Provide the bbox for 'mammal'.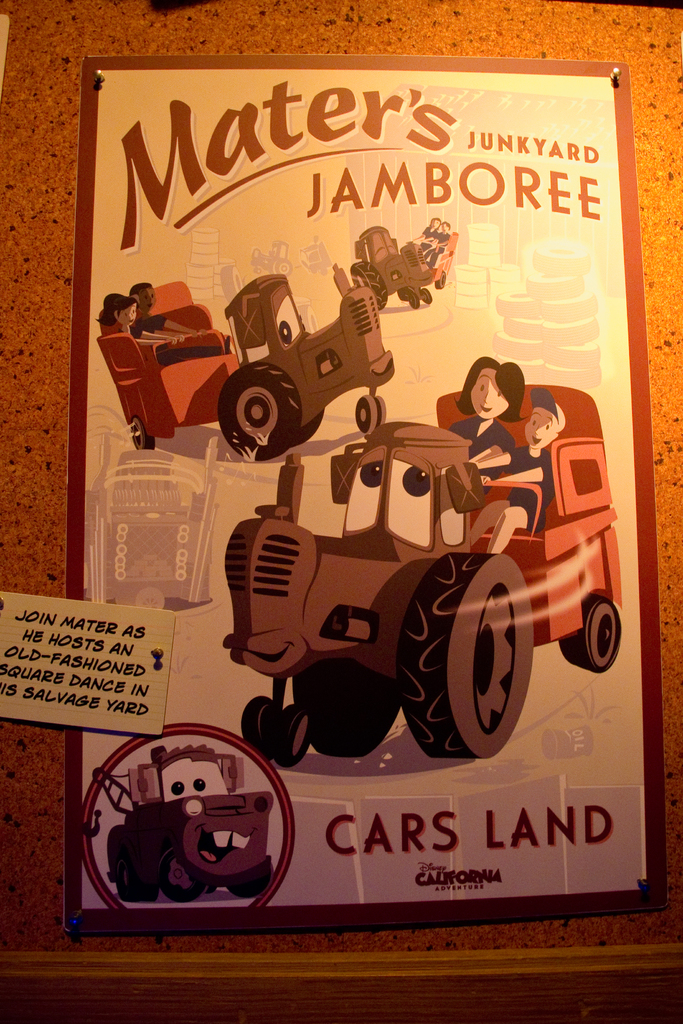
l=424, t=220, r=450, b=266.
